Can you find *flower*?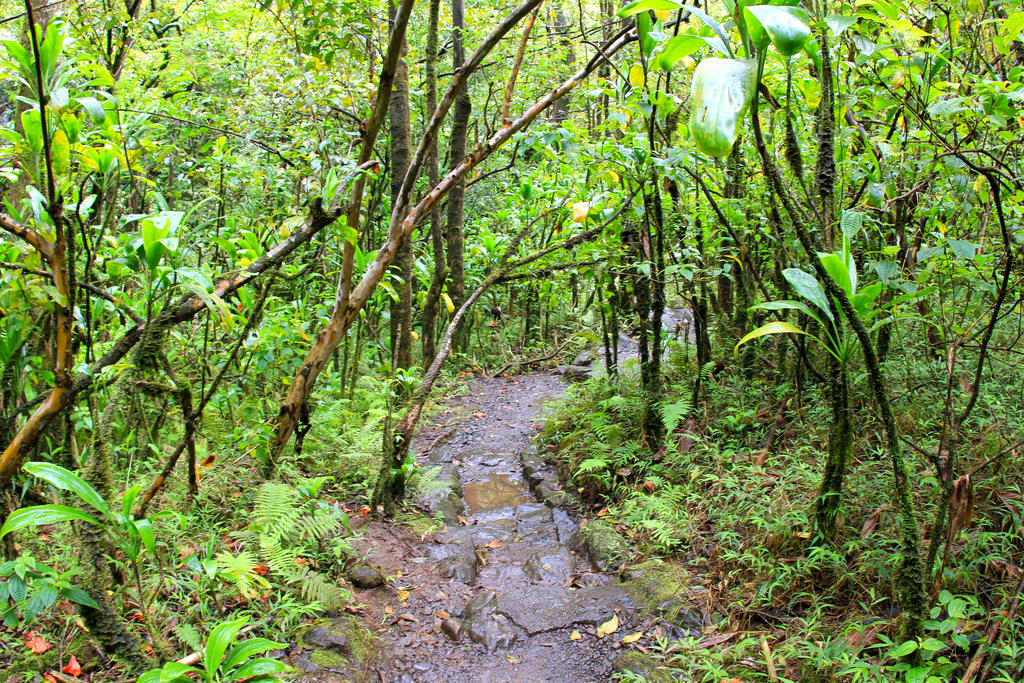
Yes, bounding box: {"left": 136, "top": 607, "right": 145, "bottom": 623}.
